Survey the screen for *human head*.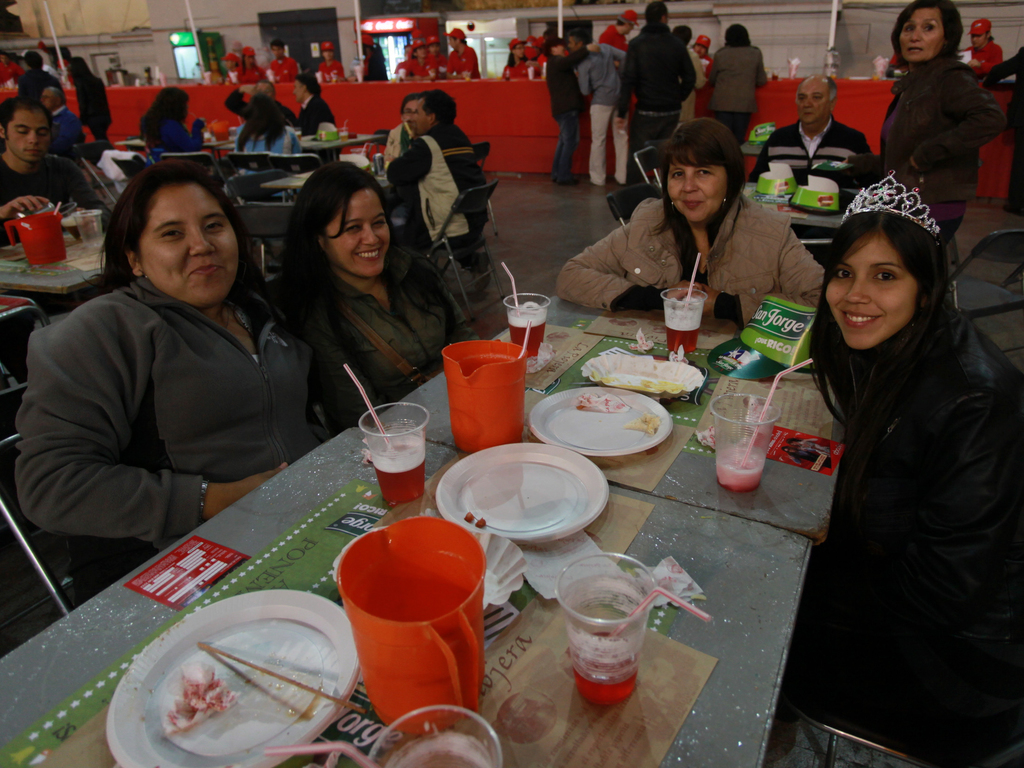
Survey found: (x1=408, y1=40, x2=428, y2=61).
